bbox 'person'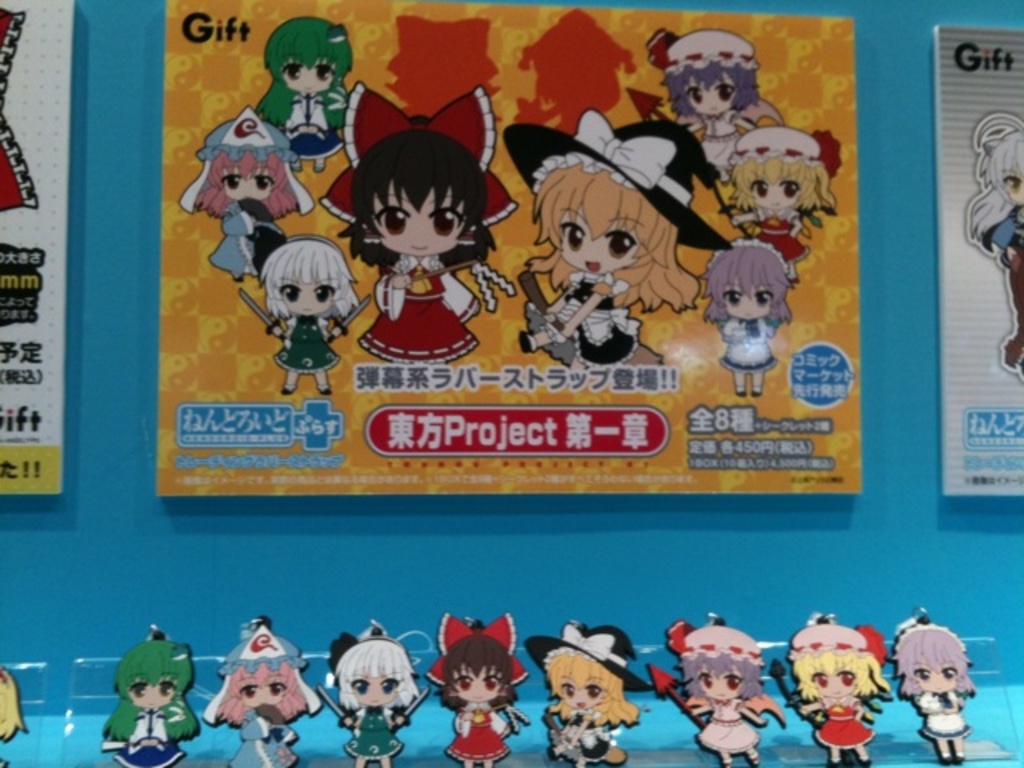
(left=174, top=110, right=317, bottom=285)
